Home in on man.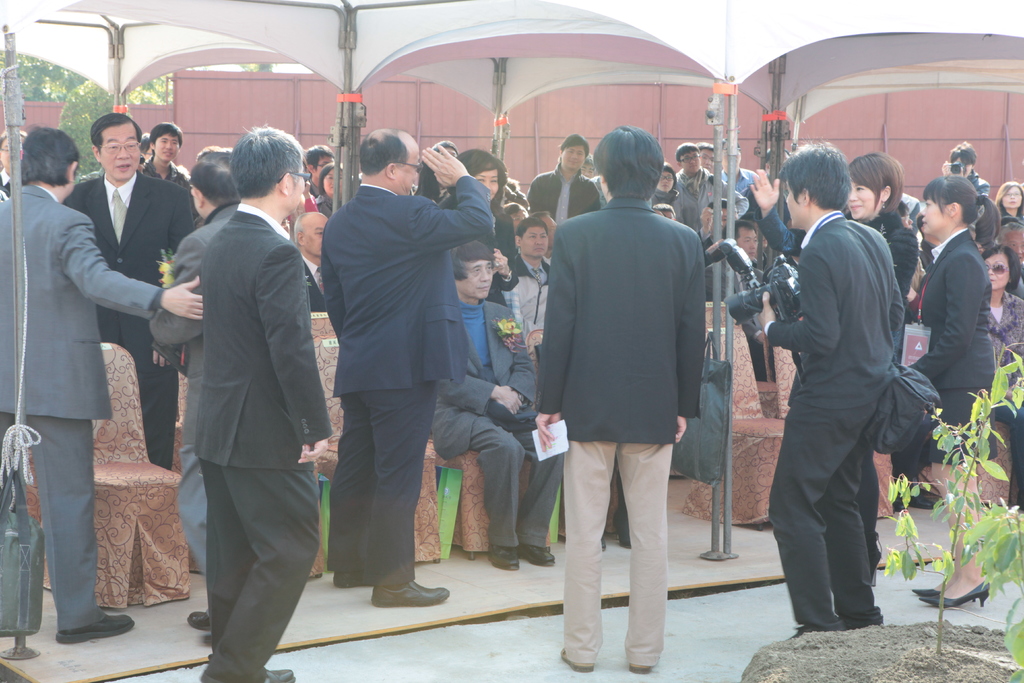
Homed in at 698 217 763 378.
